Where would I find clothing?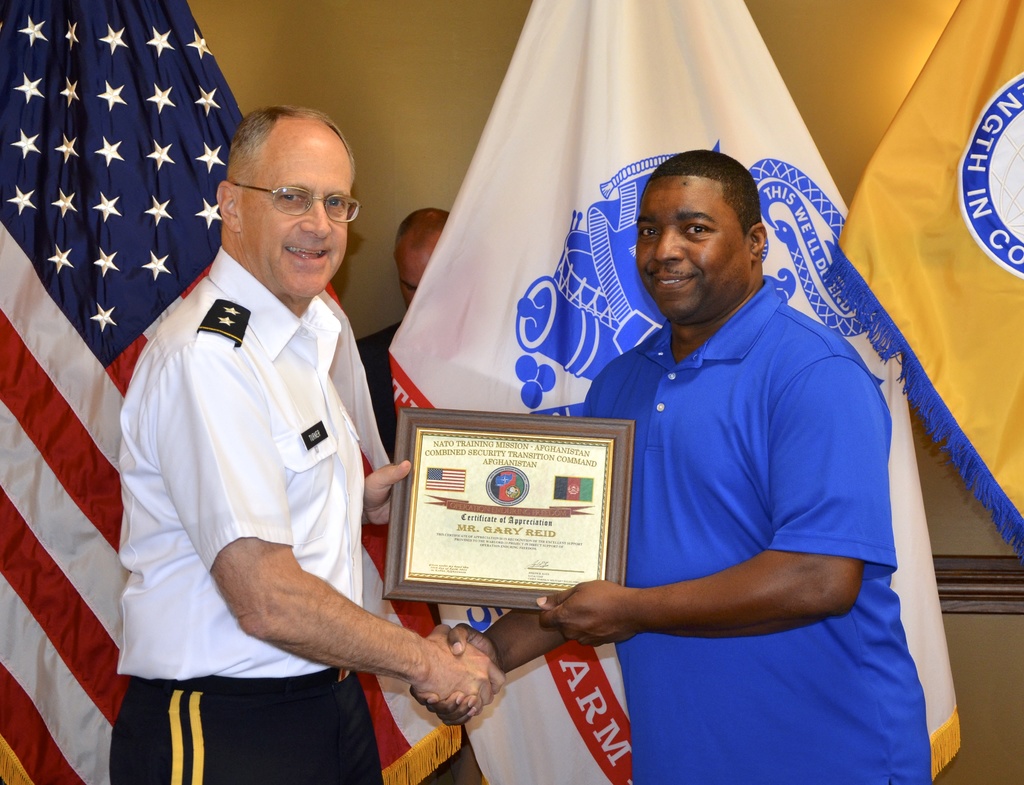
At <box>355,318,404,464</box>.
